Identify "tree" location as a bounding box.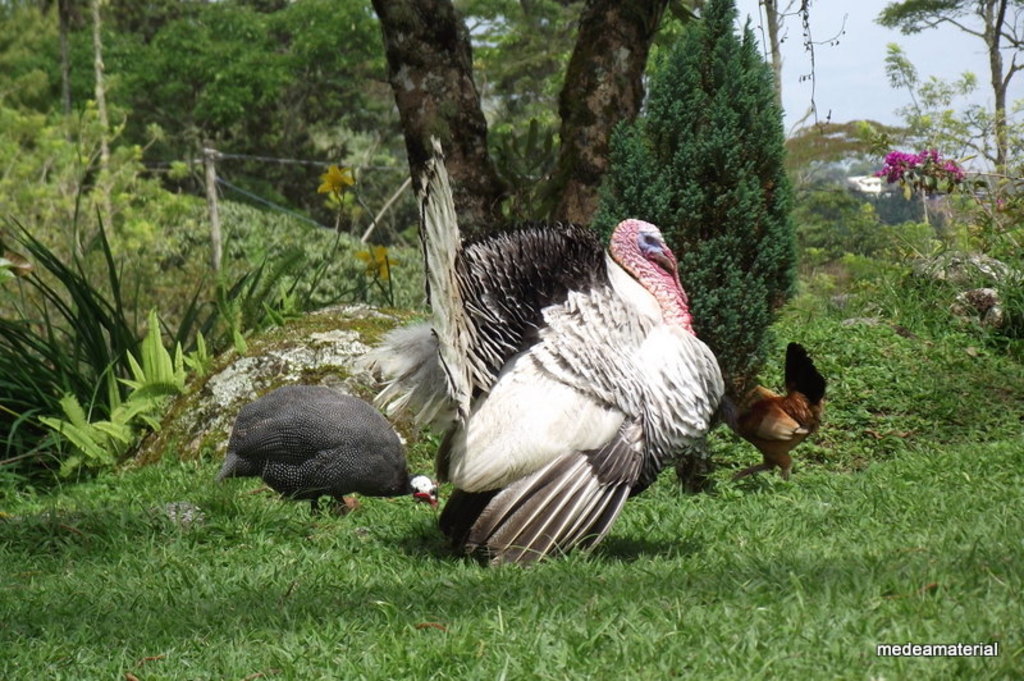
{"x1": 879, "y1": 40, "x2": 1010, "y2": 202}.
